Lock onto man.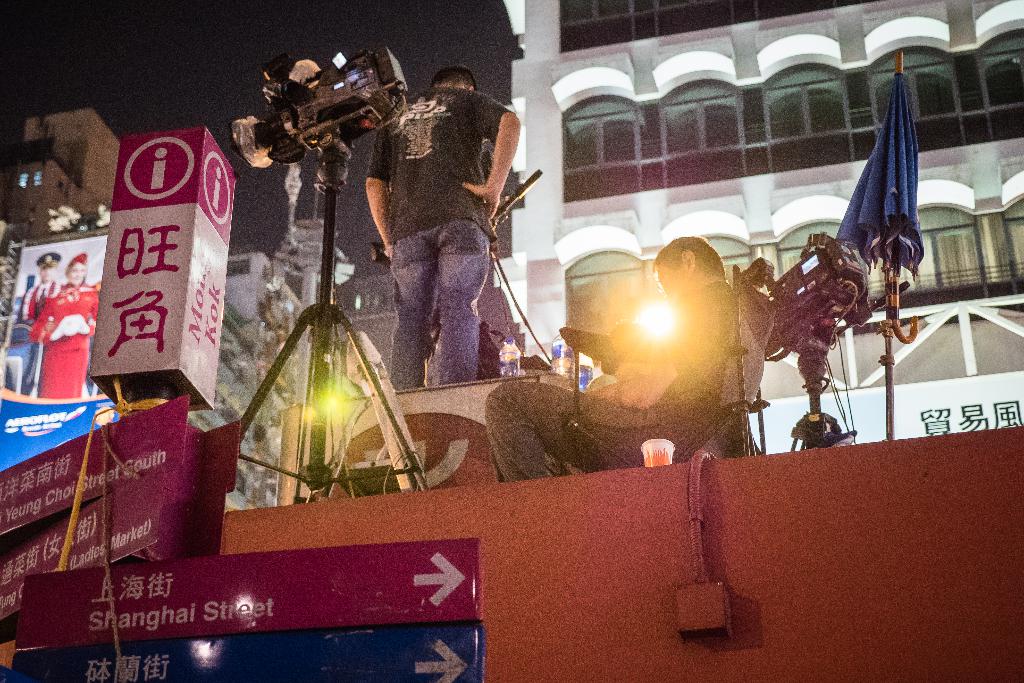
Locked: BBox(473, 229, 764, 488).
